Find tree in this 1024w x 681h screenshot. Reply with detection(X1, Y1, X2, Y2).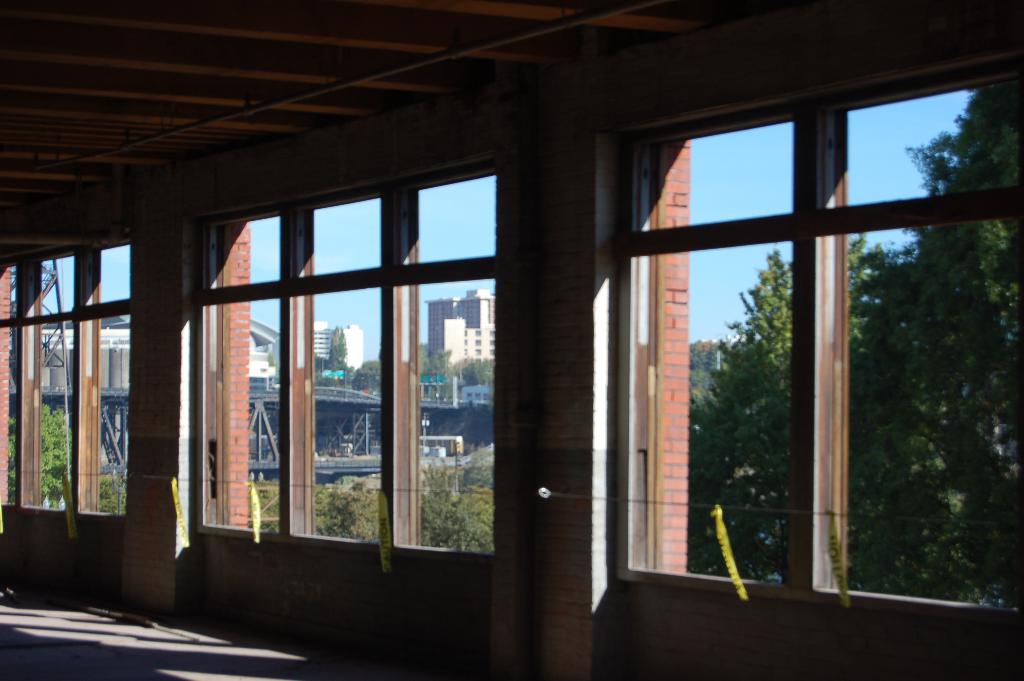
detection(419, 338, 478, 402).
